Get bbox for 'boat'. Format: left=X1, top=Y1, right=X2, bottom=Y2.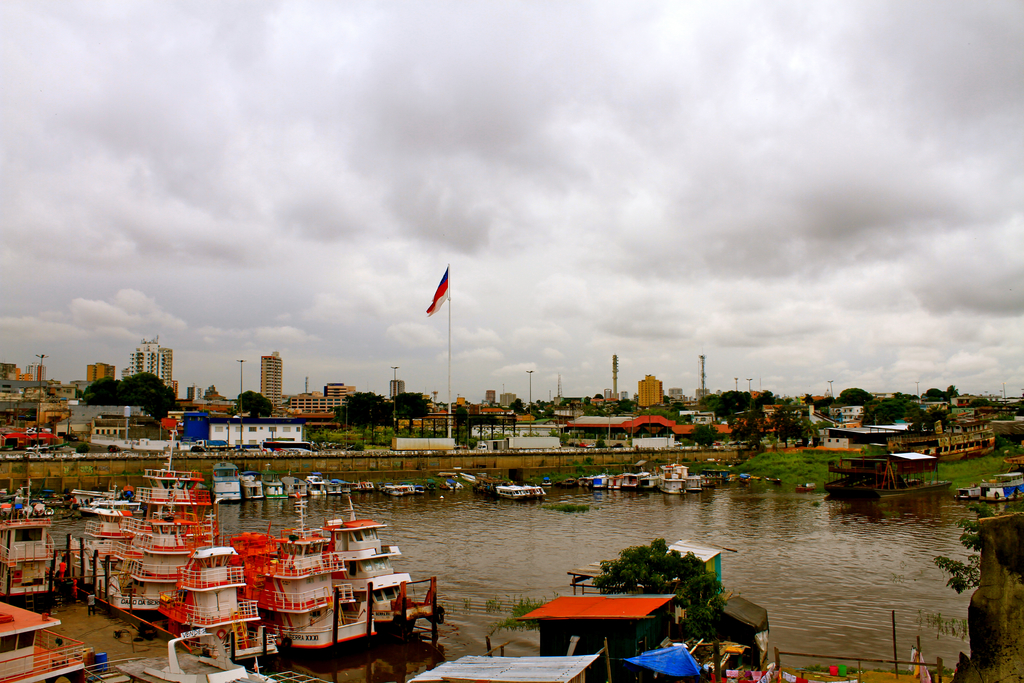
left=685, top=478, right=698, bottom=491.
